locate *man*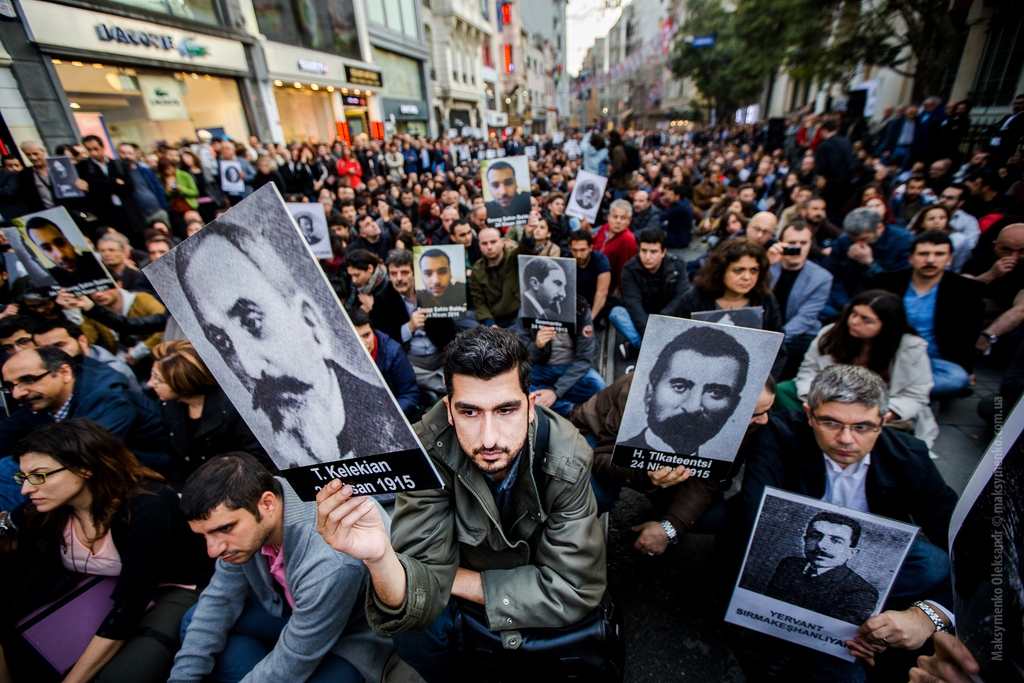
BBox(827, 209, 915, 310)
